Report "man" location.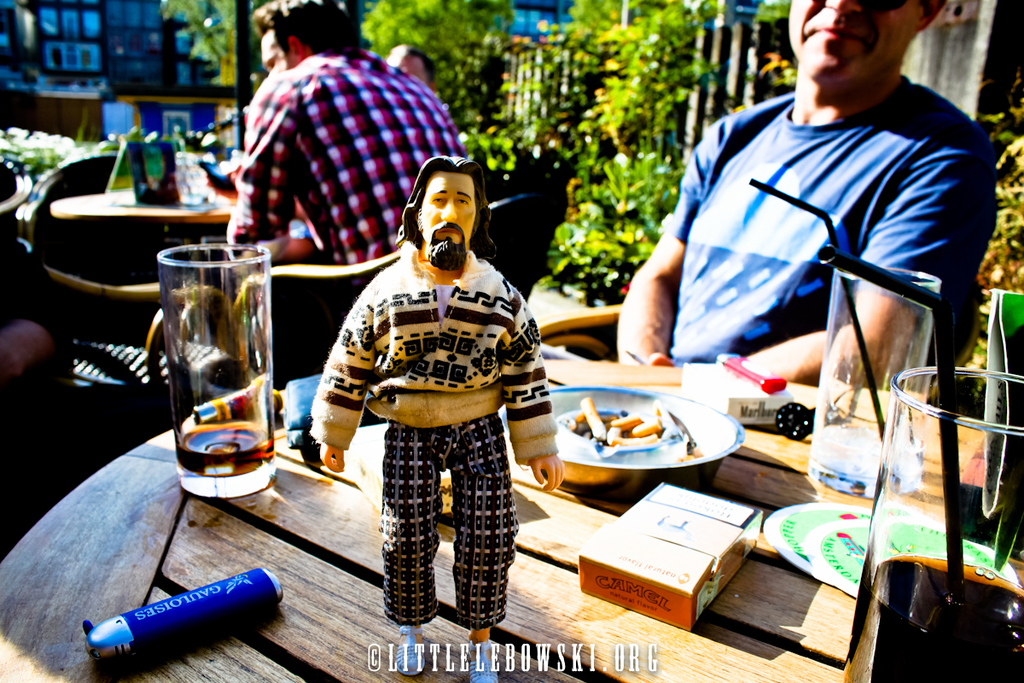
Report: <bbox>220, 0, 469, 265</bbox>.
